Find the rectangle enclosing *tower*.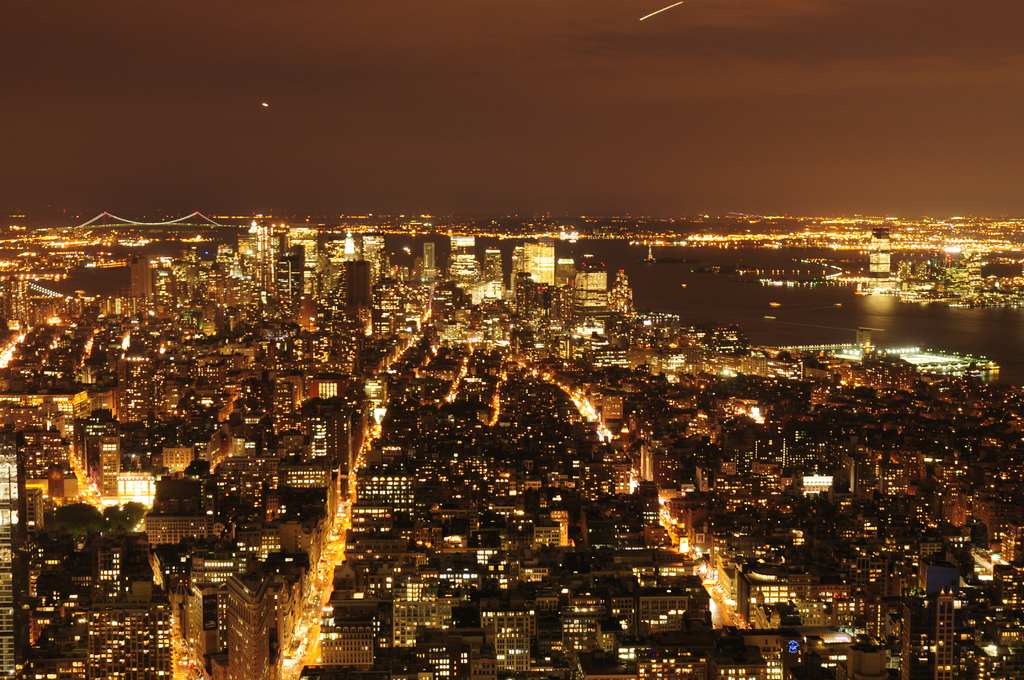
(left=1, top=219, right=673, bottom=679).
